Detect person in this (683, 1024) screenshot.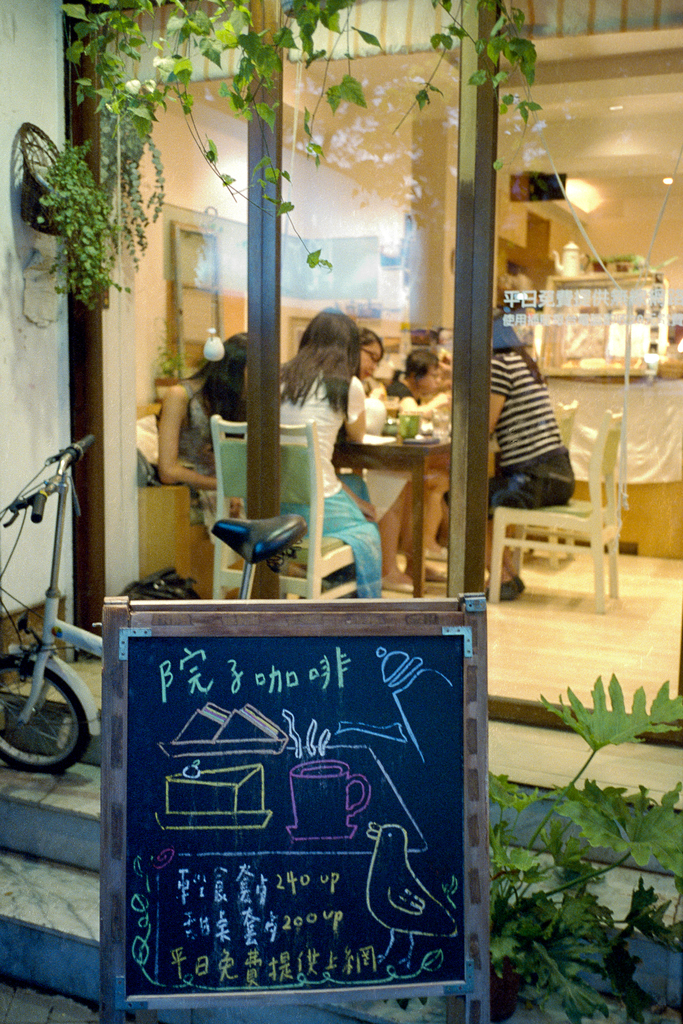
Detection: bbox=[274, 307, 379, 591].
